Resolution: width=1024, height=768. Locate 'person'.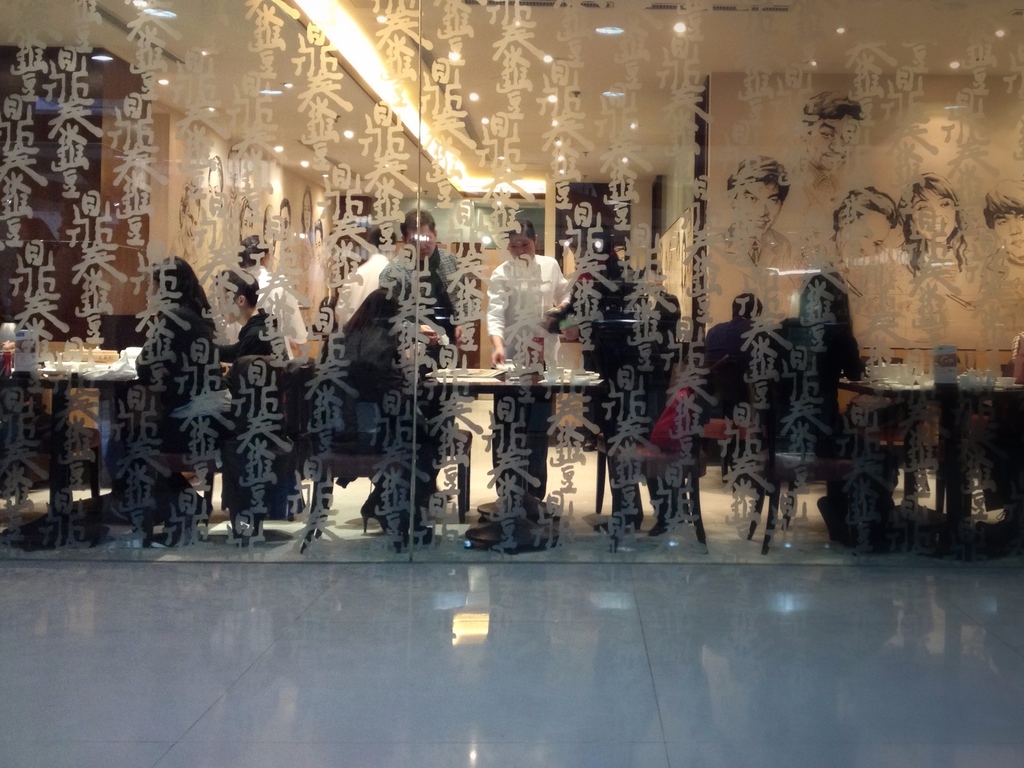
493:223:570:371.
